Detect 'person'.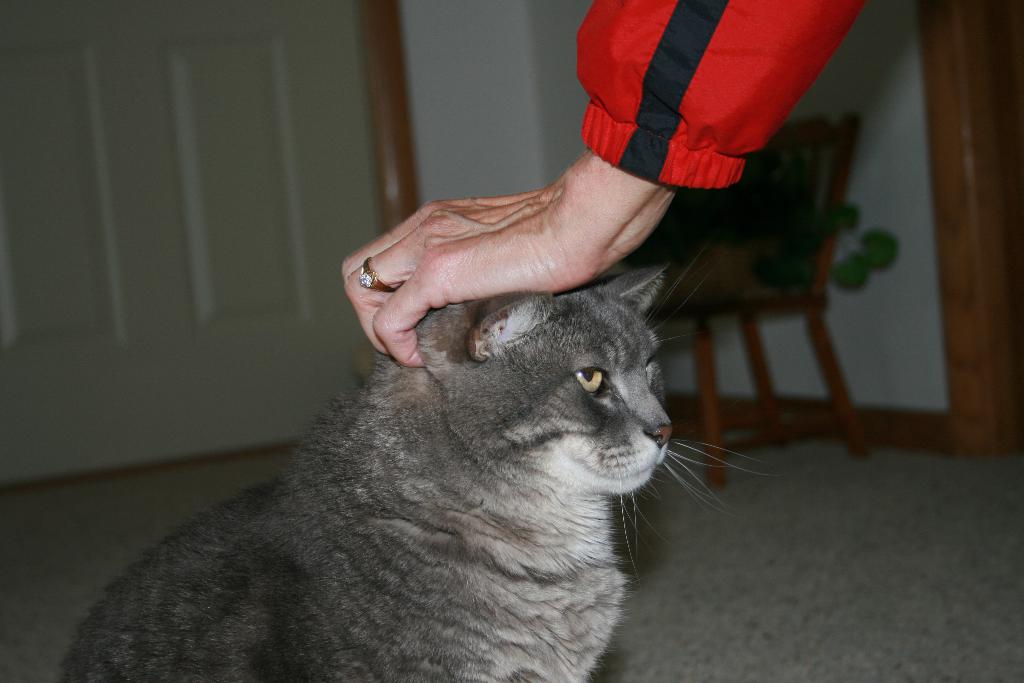
Detected at box(335, 0, 878, 368).
